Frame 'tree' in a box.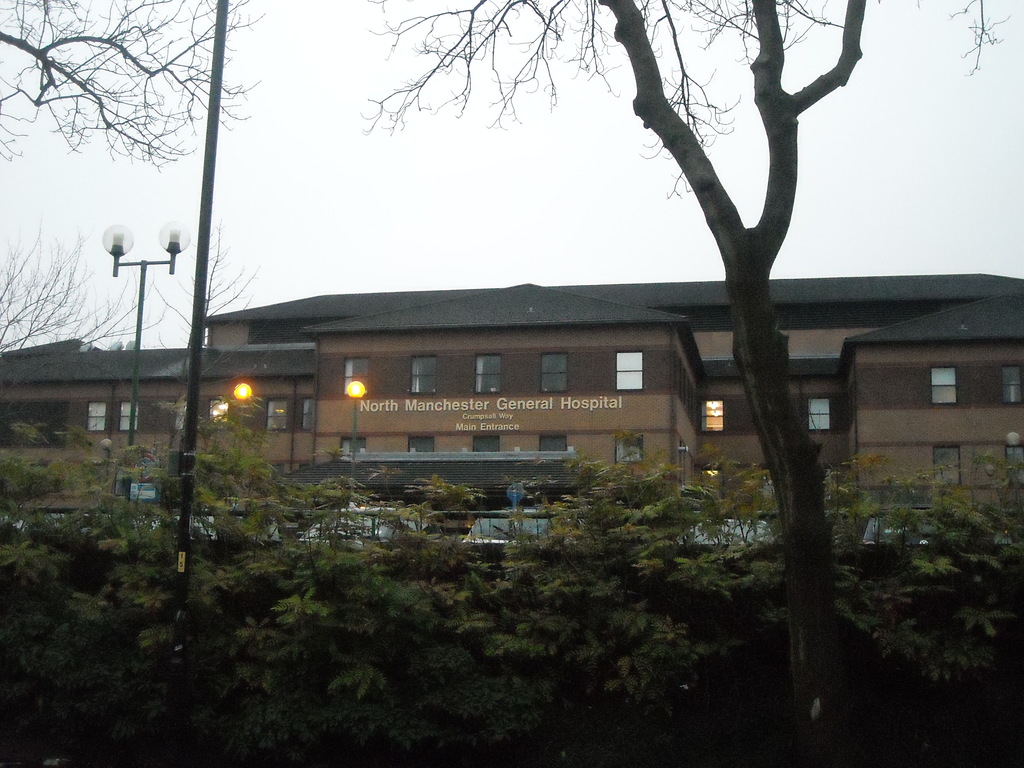
bbox(0, 0, 265, 175).
